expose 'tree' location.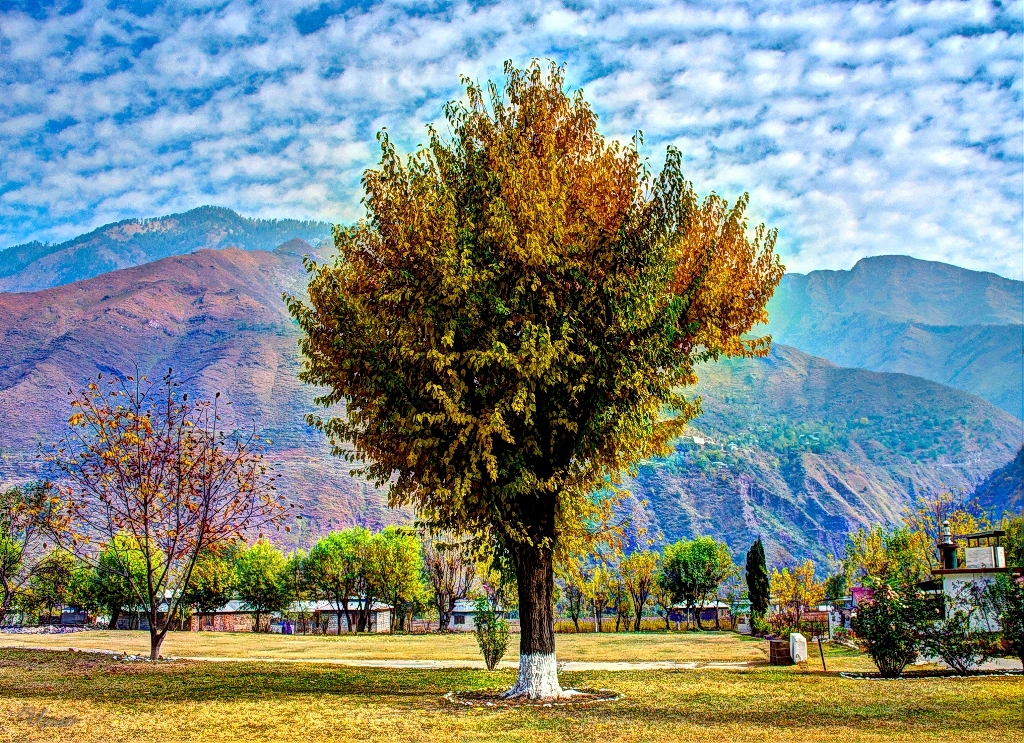
Exposed at region(770, 564, 824, 636).
